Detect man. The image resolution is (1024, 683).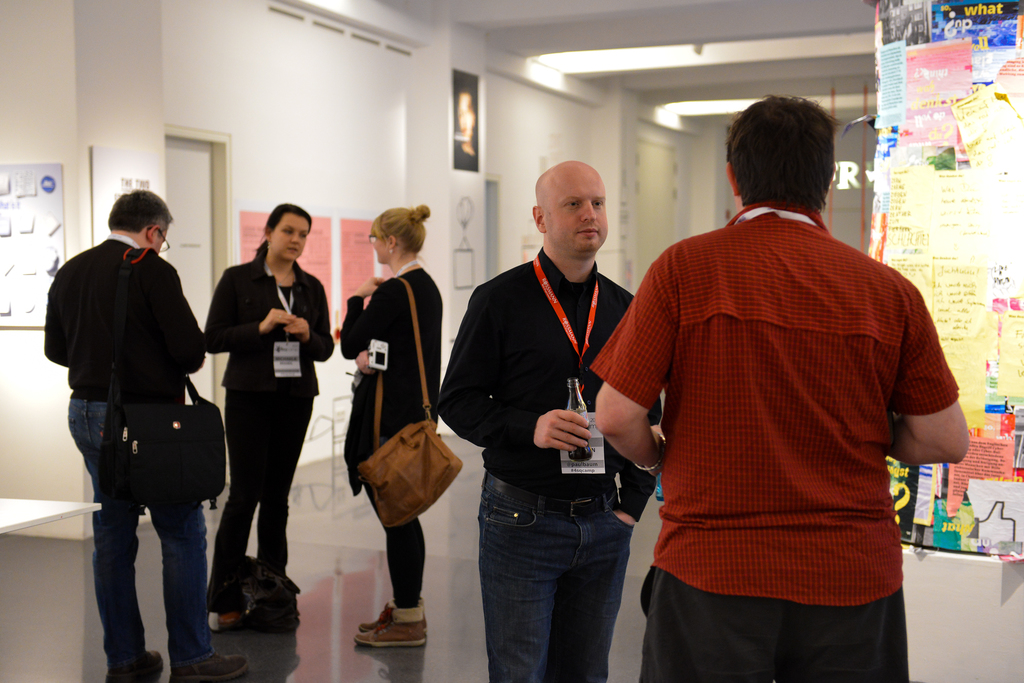
box=[433, 156, 666, 682].
